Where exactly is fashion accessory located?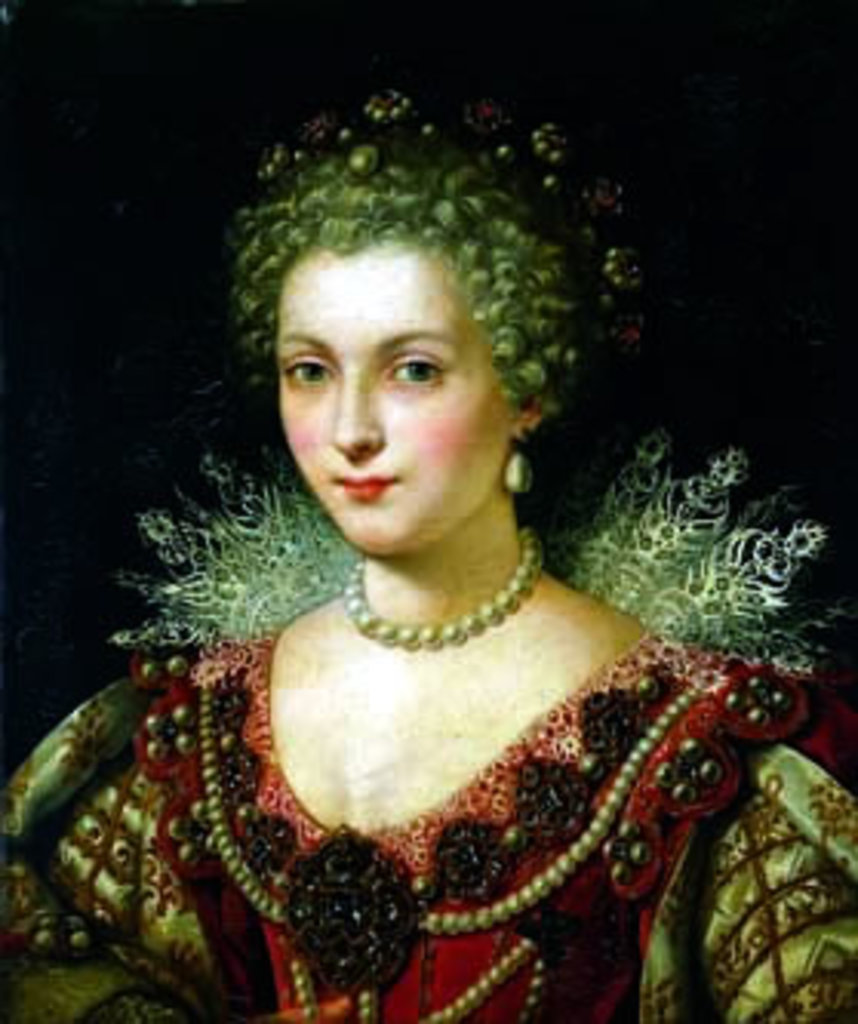
Its bounding box is region(335, 523, 547, 655).
